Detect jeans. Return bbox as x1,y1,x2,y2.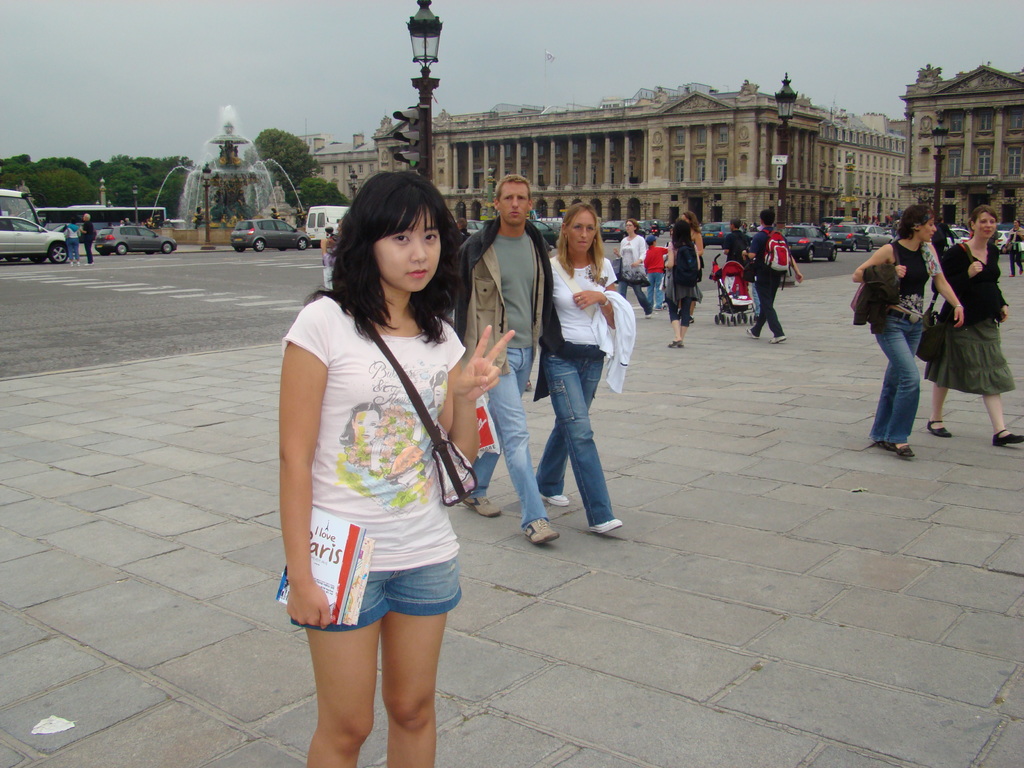
874,312,925,445.
